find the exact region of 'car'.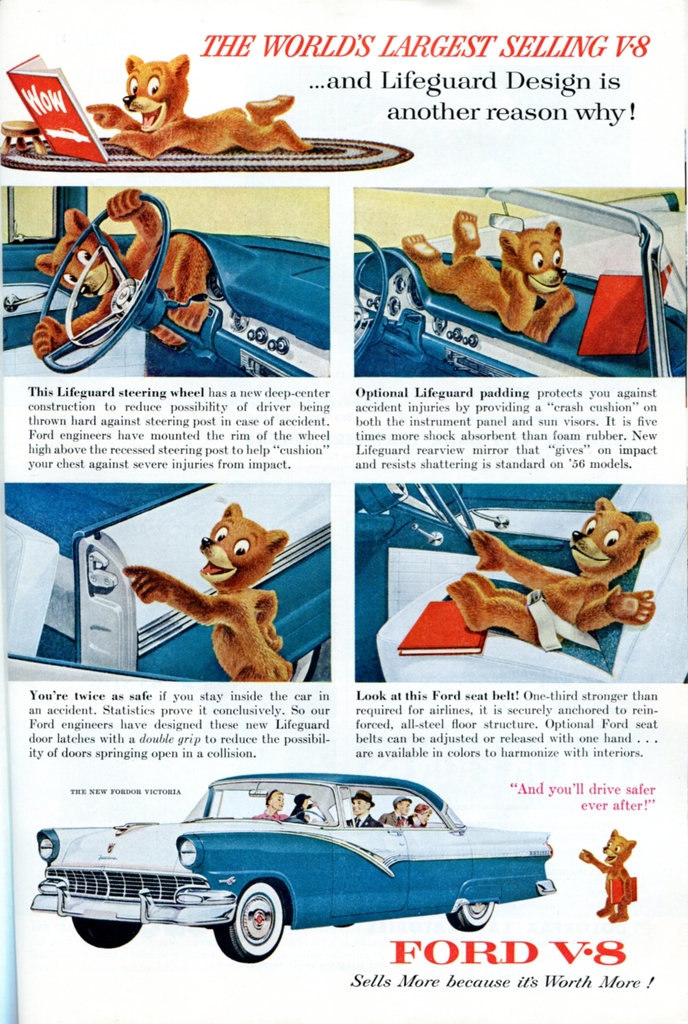
Exact region: 35/771/554/967.
